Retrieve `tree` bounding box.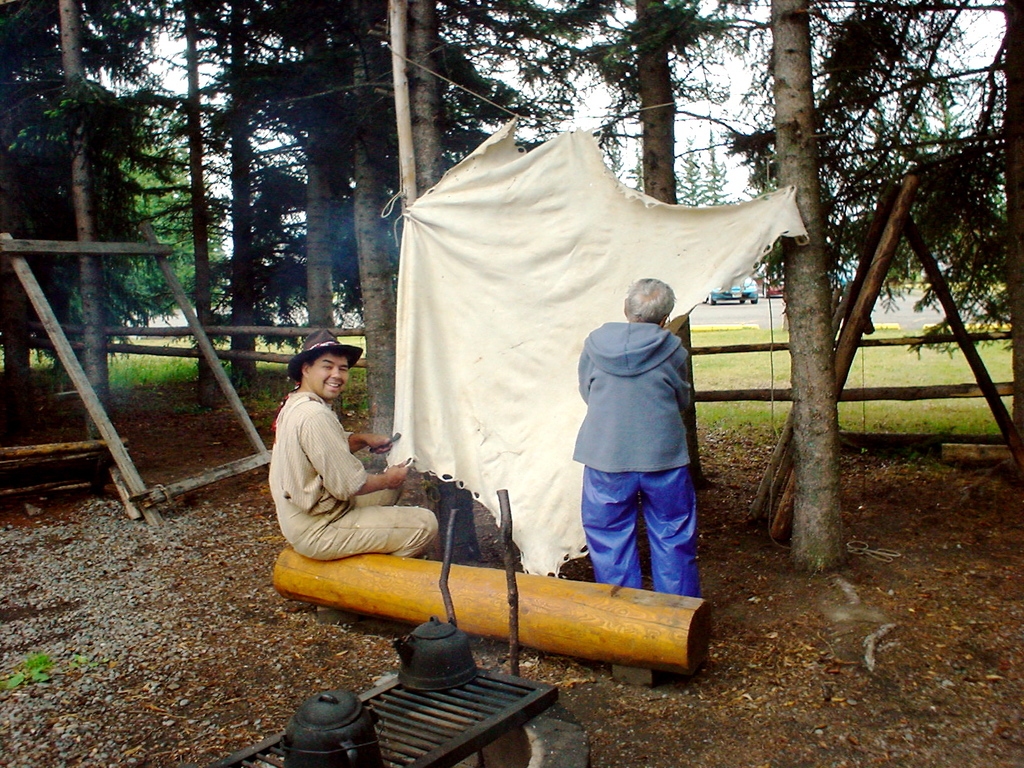
Bounding box: 93/88/218/356.
